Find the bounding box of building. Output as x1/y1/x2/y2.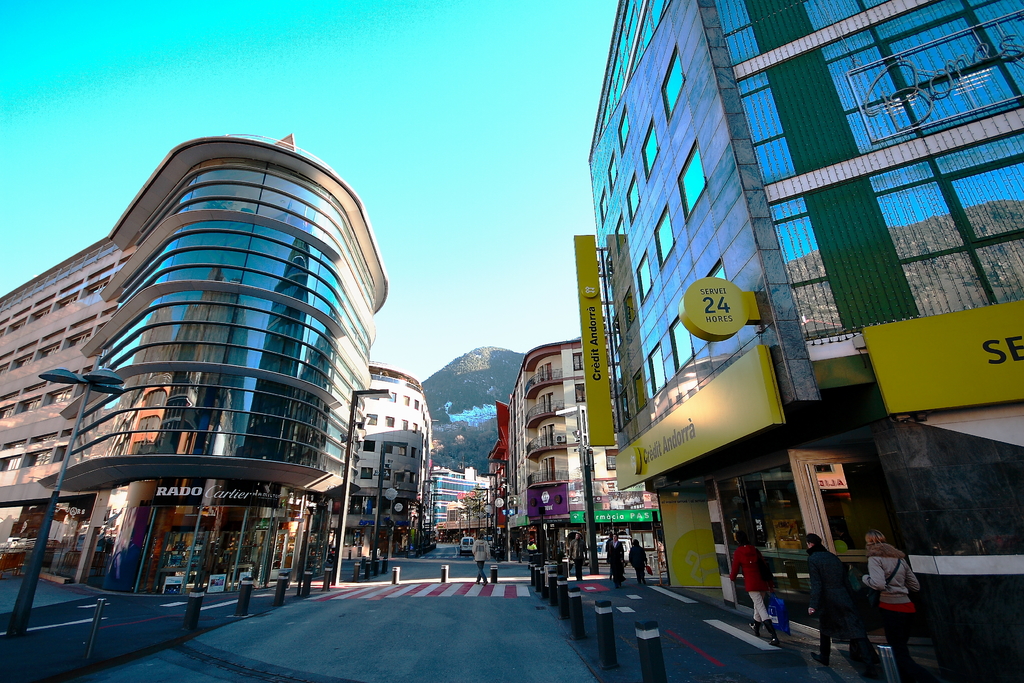
0/134/387/602.
